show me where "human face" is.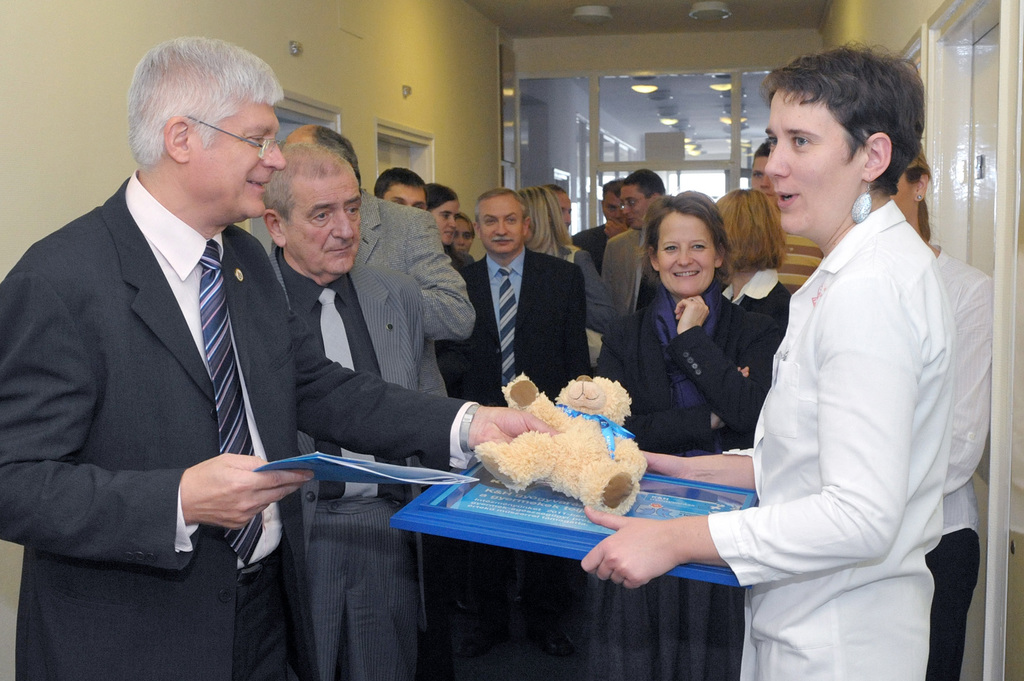
"human face" is at 185:102:283:217.
